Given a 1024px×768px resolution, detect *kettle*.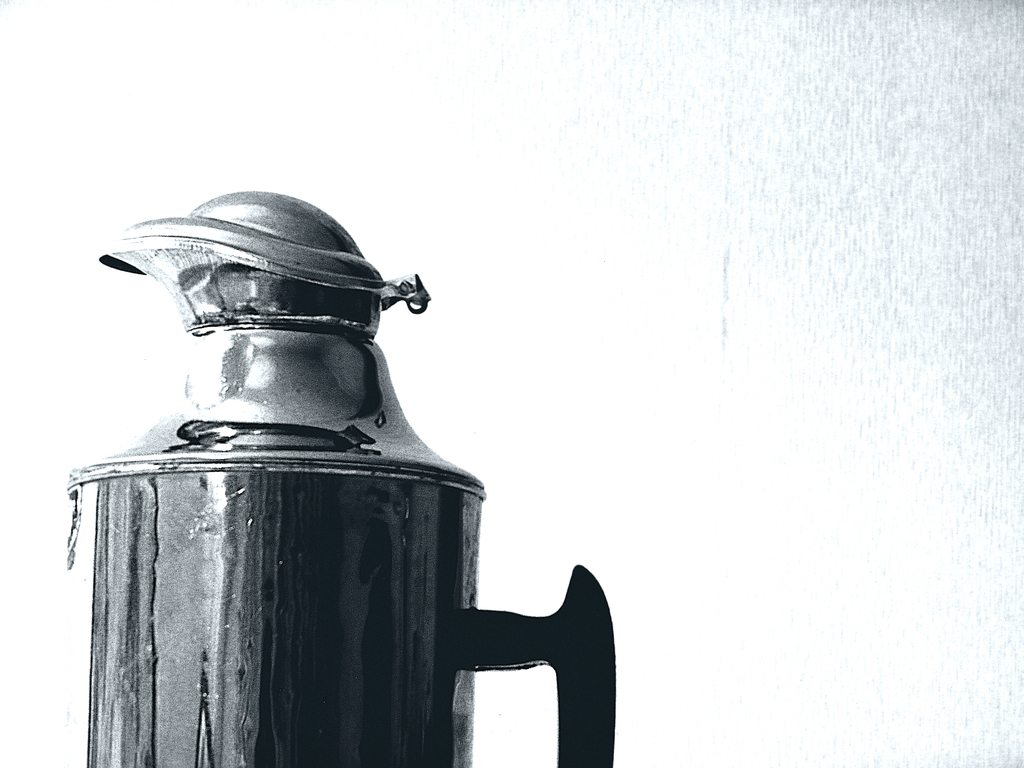
[left=57, top=186, right=616, bottom=767].
